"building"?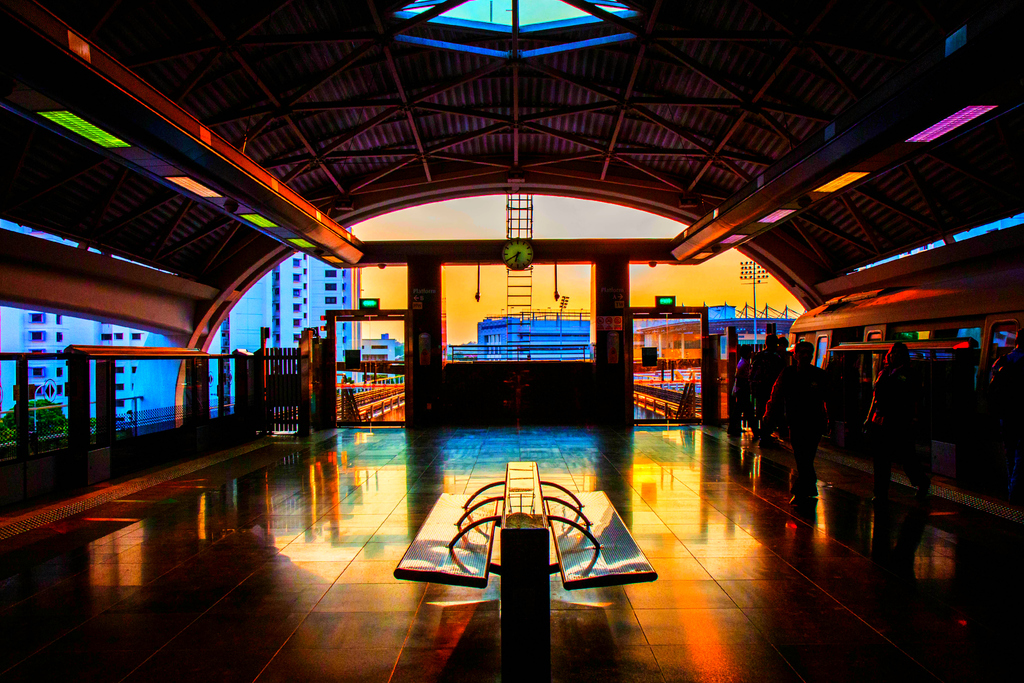
Rect(639, 298, 797, 364)
